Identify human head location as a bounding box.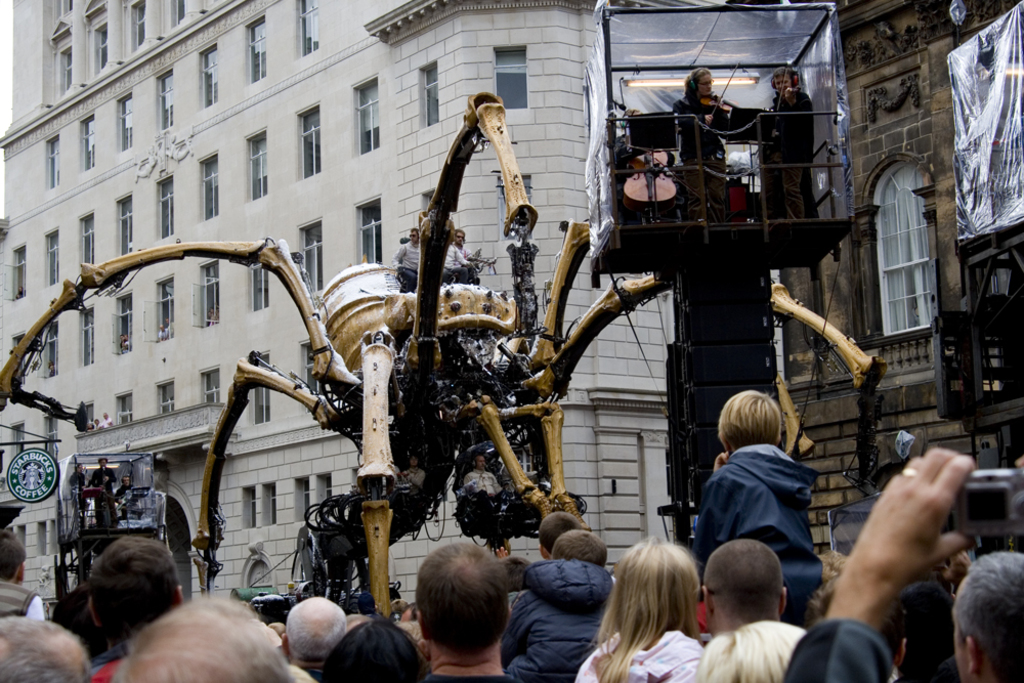
box(99, 458, 110, 467).
